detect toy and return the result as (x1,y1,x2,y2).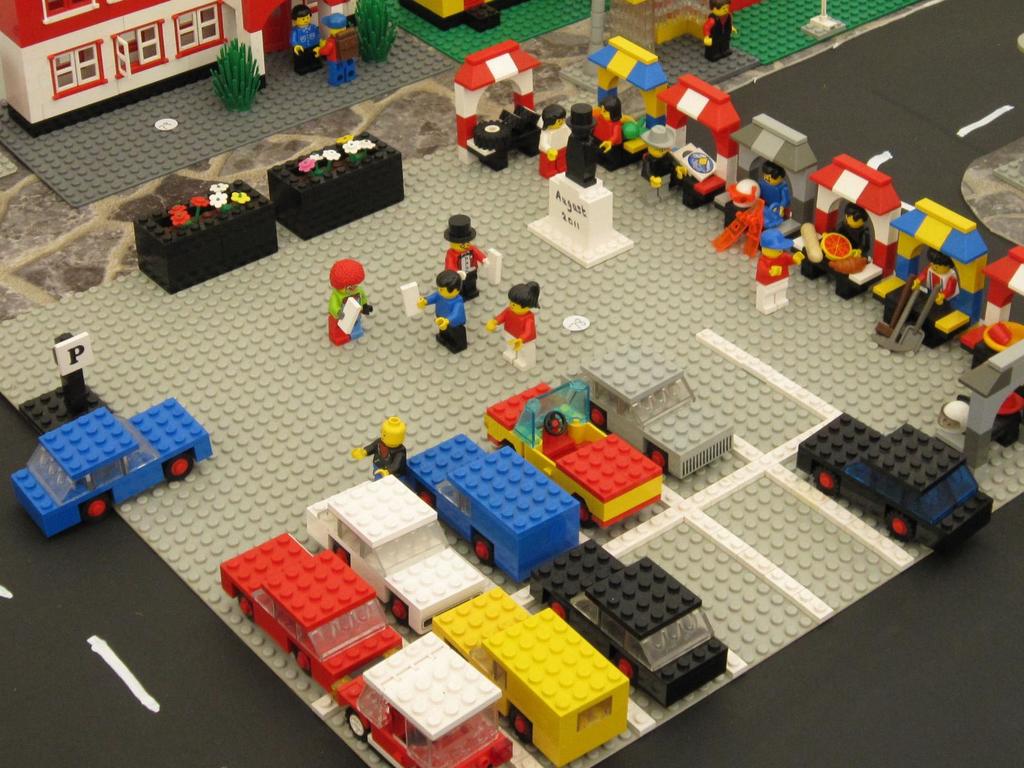
(298,616,550,767).
